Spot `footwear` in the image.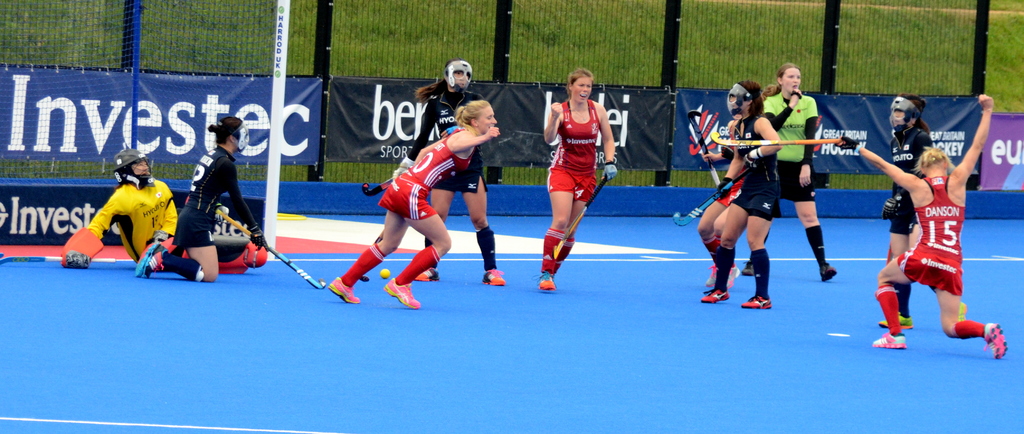
`footwear` found at pyautogui.locateOnScreen(740, 264, 755, 277).
